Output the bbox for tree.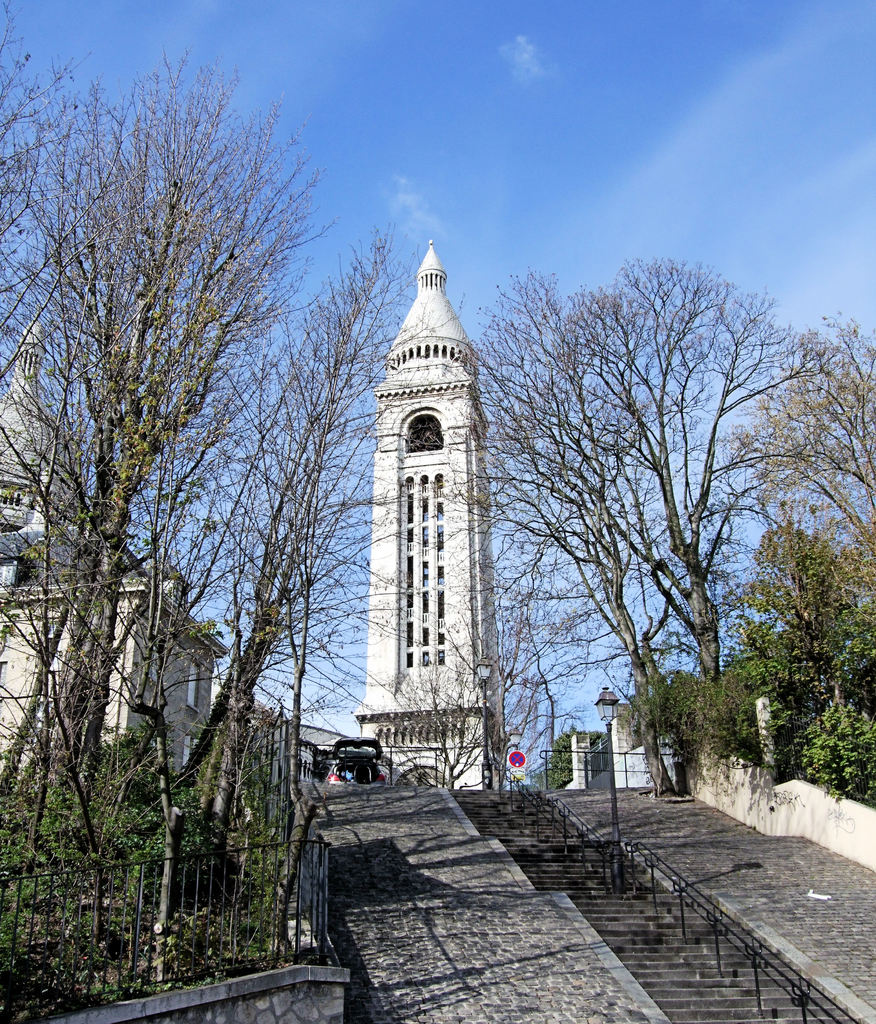
x1=177 y1=221 x2=448 y2=882.
